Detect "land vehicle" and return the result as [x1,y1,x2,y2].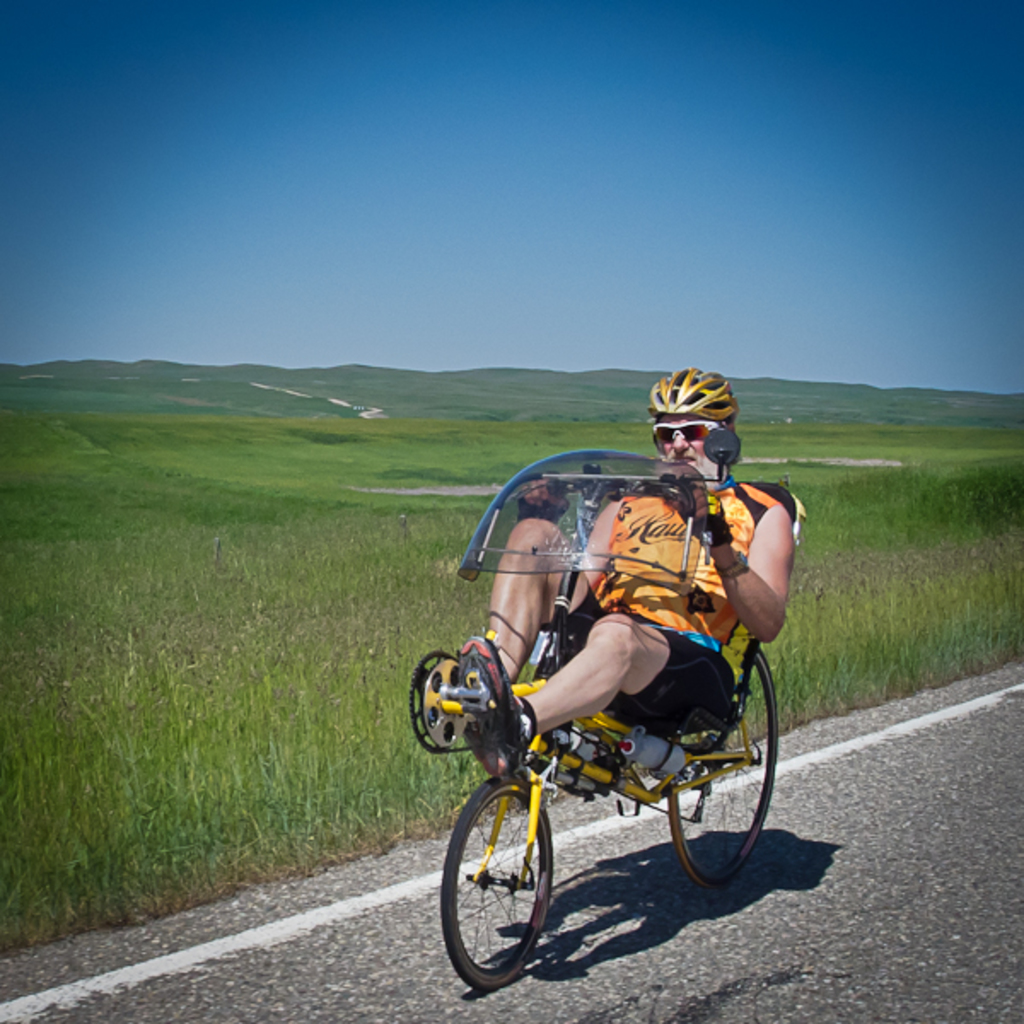
[411,447,778,992].
